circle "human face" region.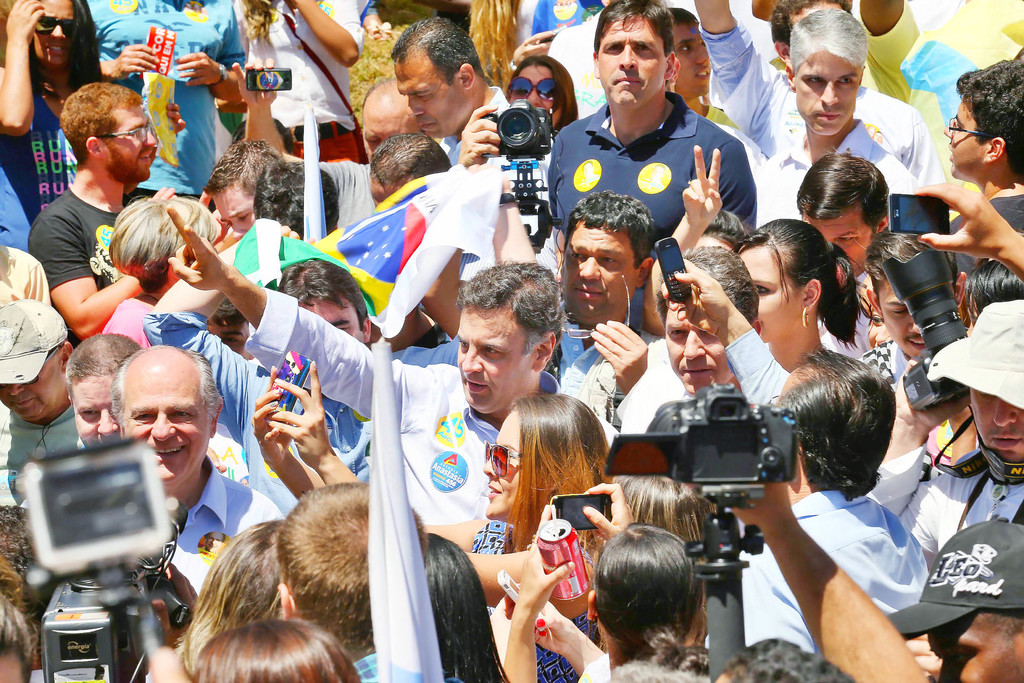
Region: detection(972, 384, 1023, 462).
